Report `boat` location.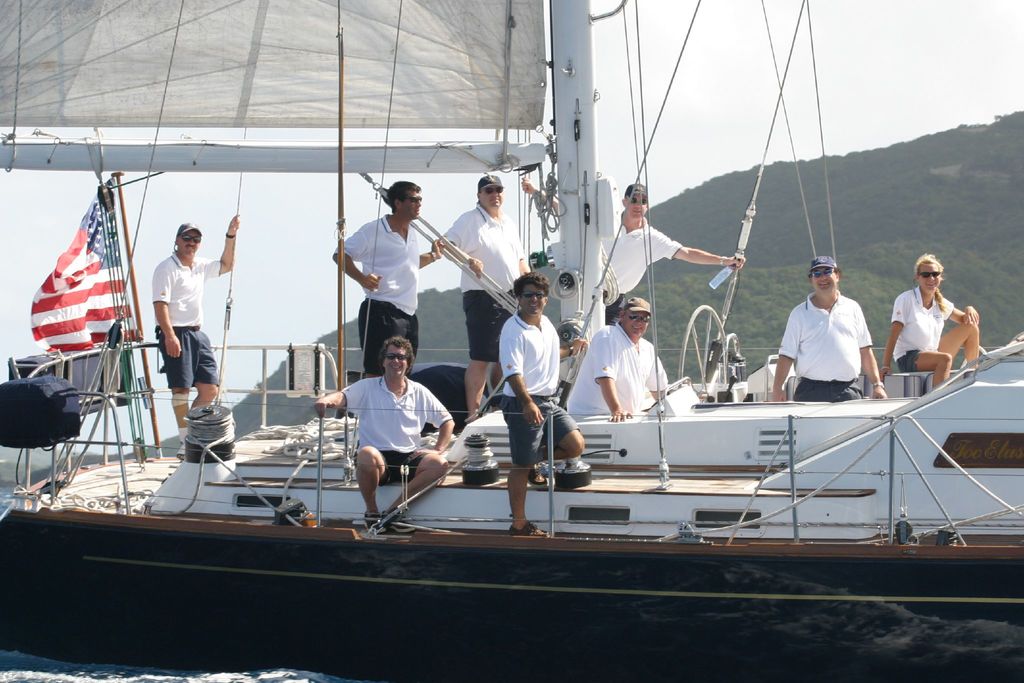
Report: l=32, t=58, r=954, b=675.
